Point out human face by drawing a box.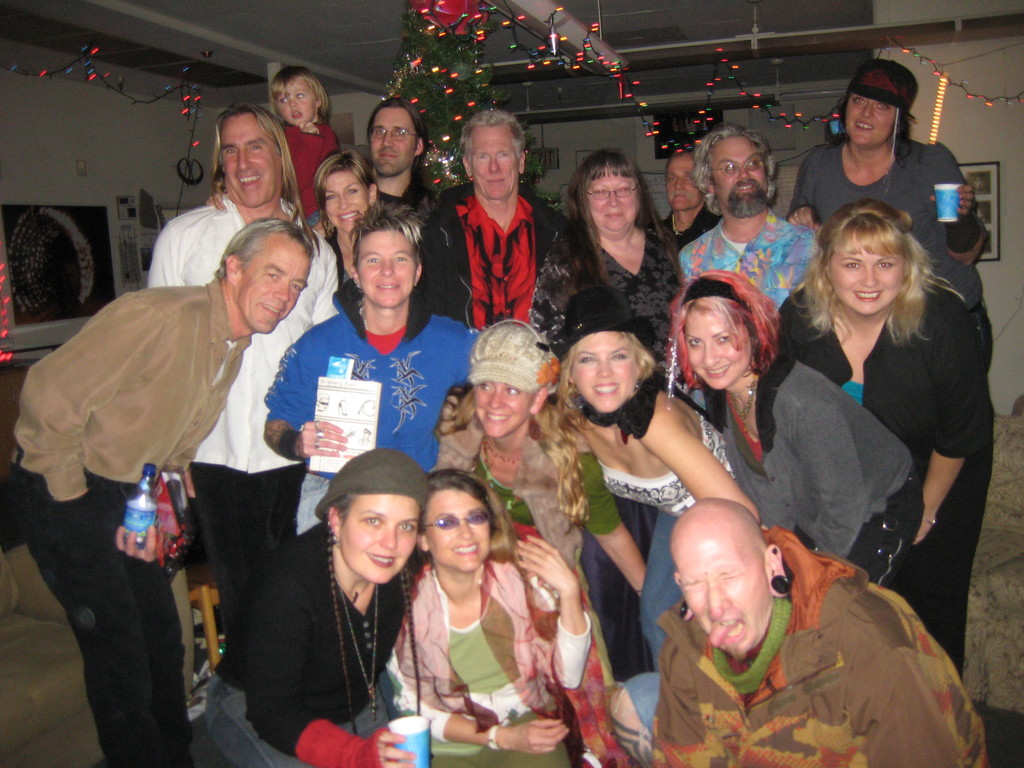
(218,118,289,202).
